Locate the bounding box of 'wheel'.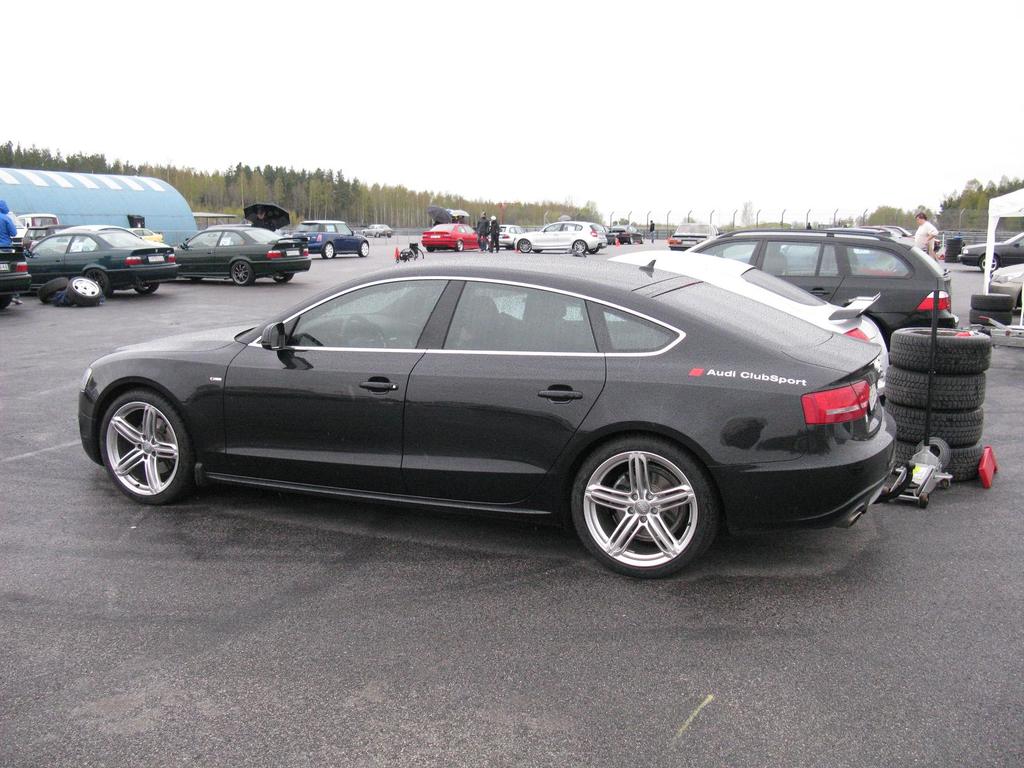
Bounding box: detection(134, 286, 156, 297).
